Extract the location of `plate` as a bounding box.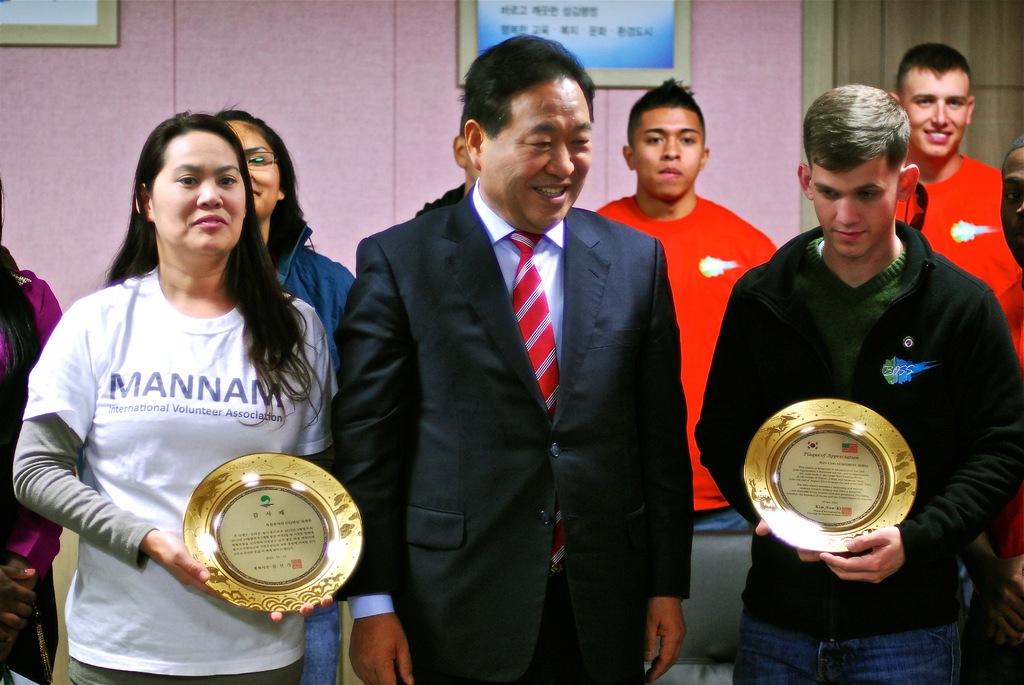
[x1=180, y1=452, x2=353, y2=604].
